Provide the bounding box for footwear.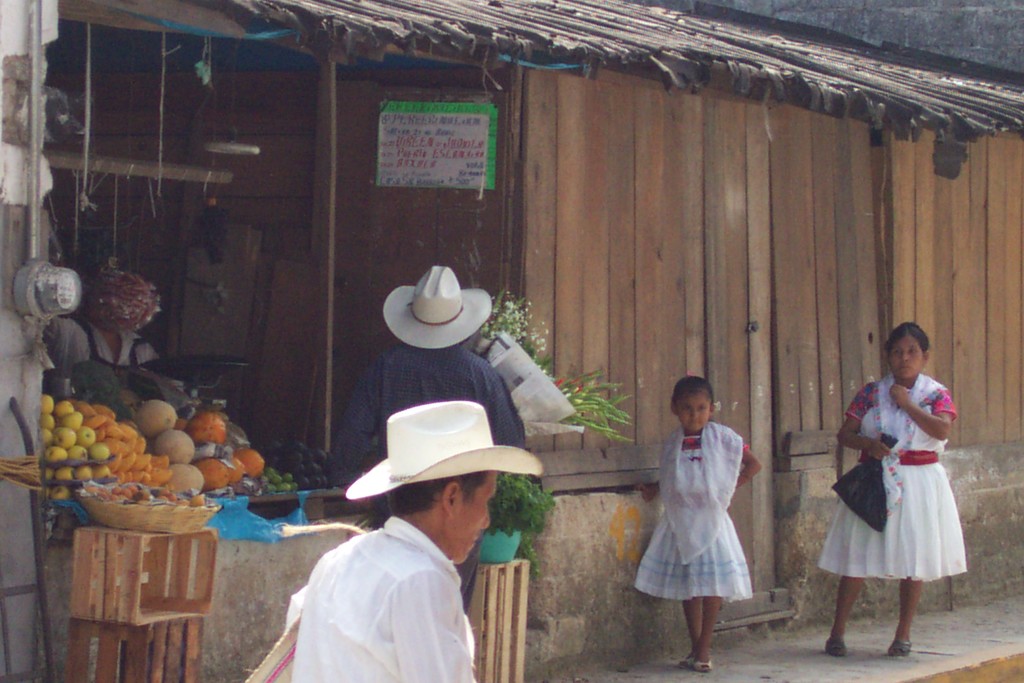
(825,635,849,656).
